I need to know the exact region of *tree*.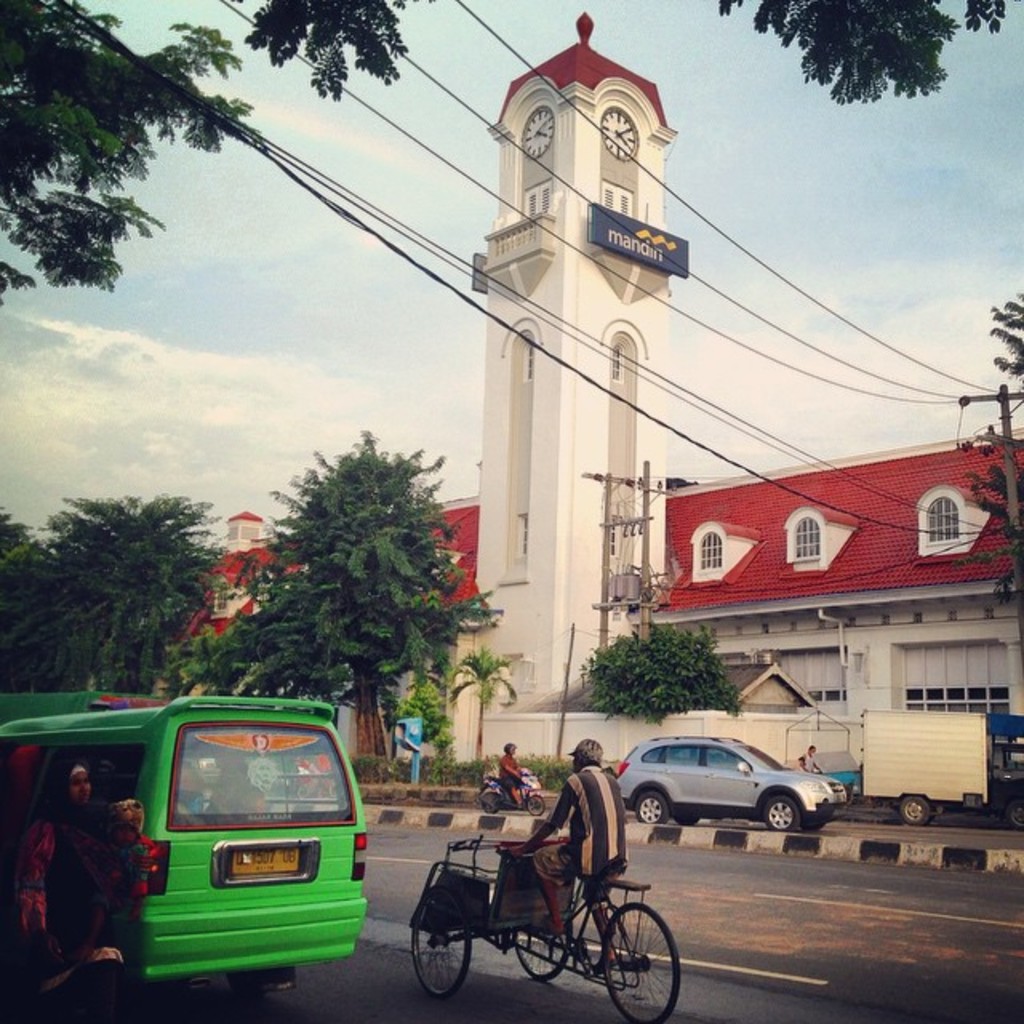
Region: (438, 650, 520, 786).
